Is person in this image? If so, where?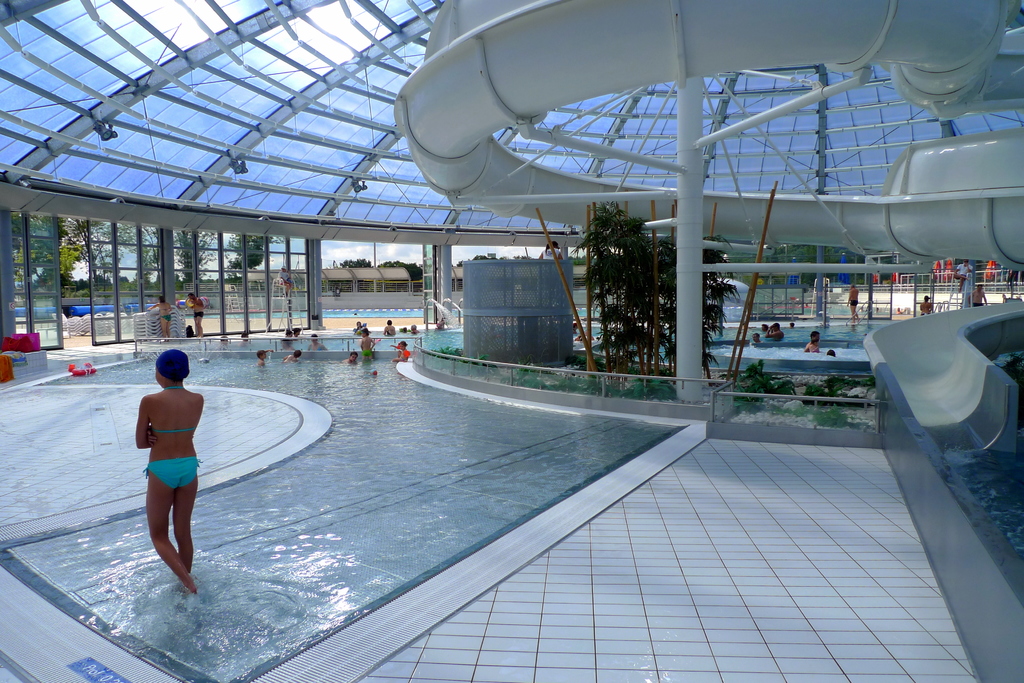
Yes, at pyautogui.locateOnScreen(184, 320, 194, 337).
